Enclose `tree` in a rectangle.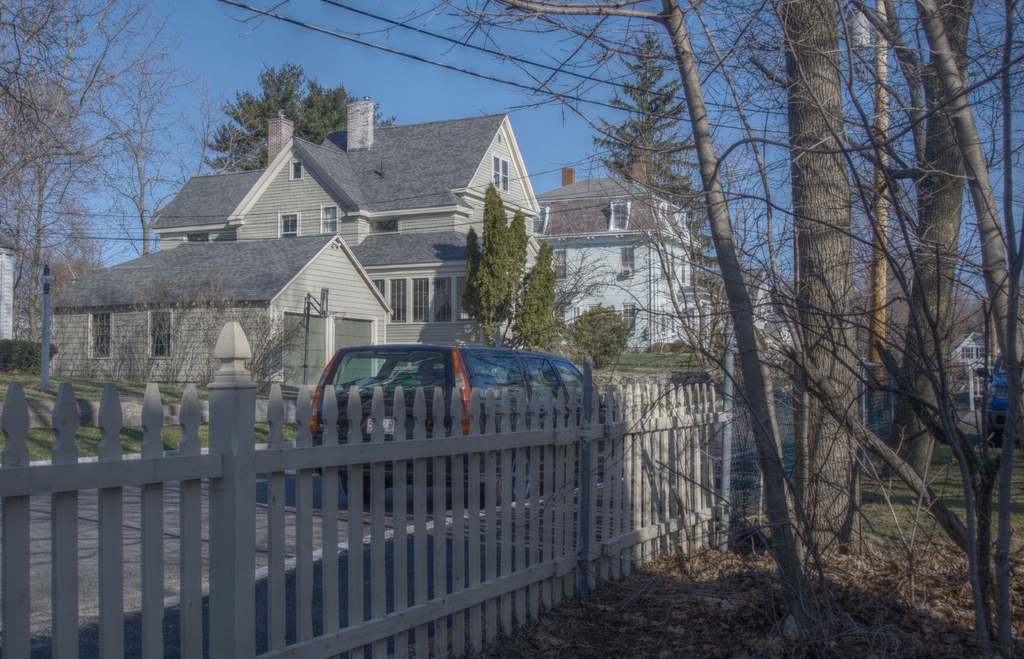
Rect(512, 251, 566, 348).
